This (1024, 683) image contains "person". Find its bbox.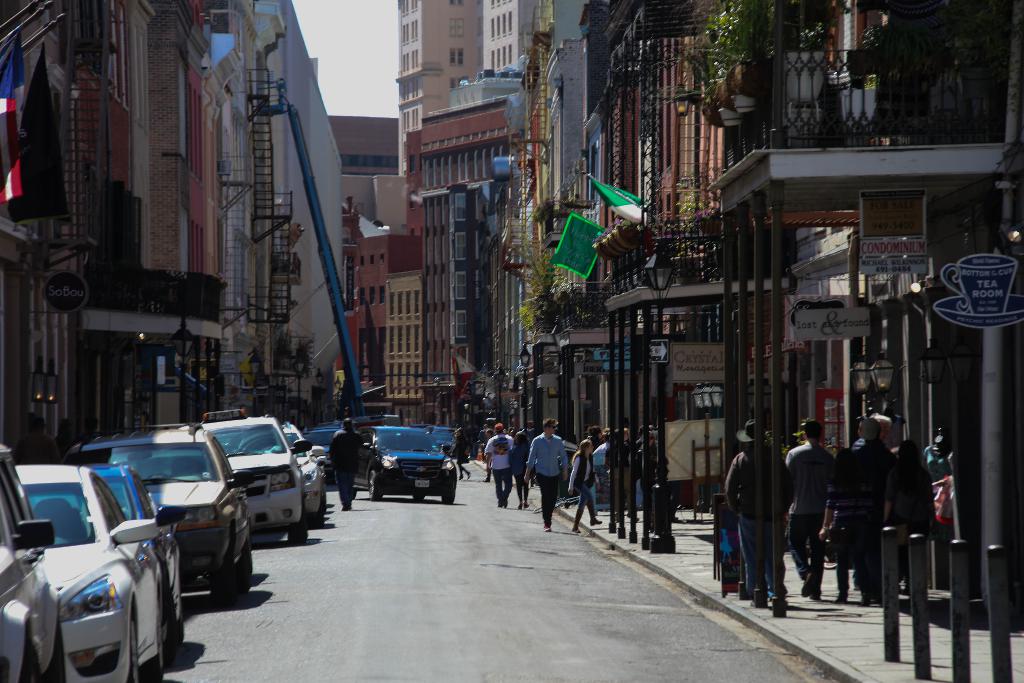
region(789, 422, 834, 595).
